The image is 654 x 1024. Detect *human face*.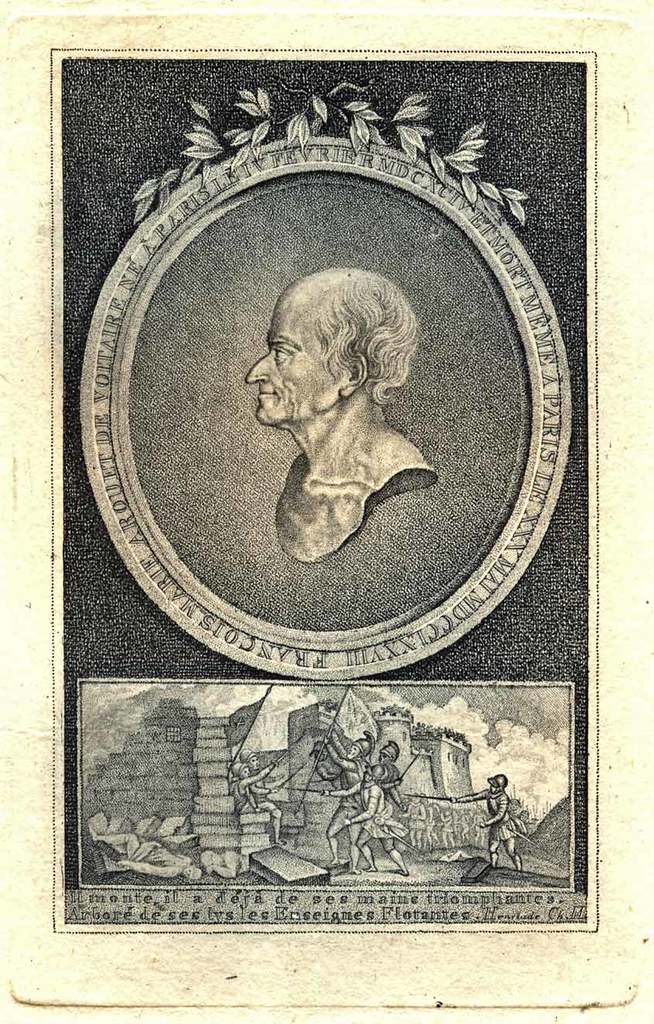
Detection: left=487, top=782, right=492, bottom=793.
